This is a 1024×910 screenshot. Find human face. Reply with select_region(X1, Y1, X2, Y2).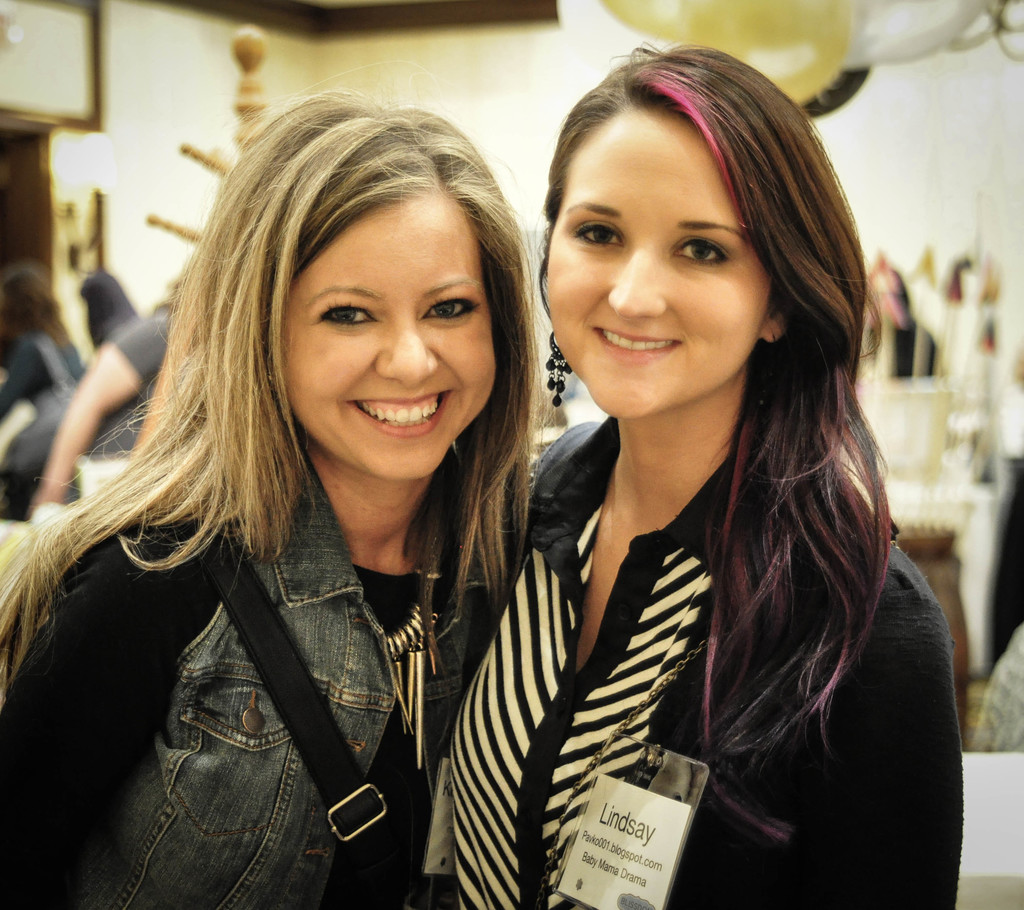
select_region(542, 133, 771, 422).
